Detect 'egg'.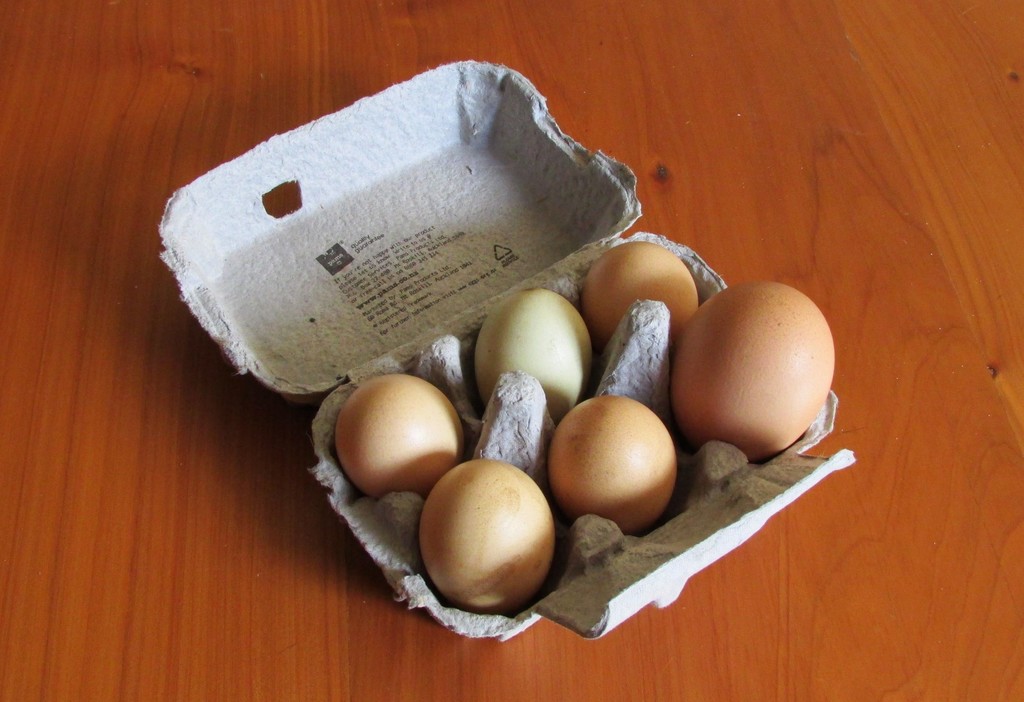
Detected at Rect(575, 234, 697, 340).
